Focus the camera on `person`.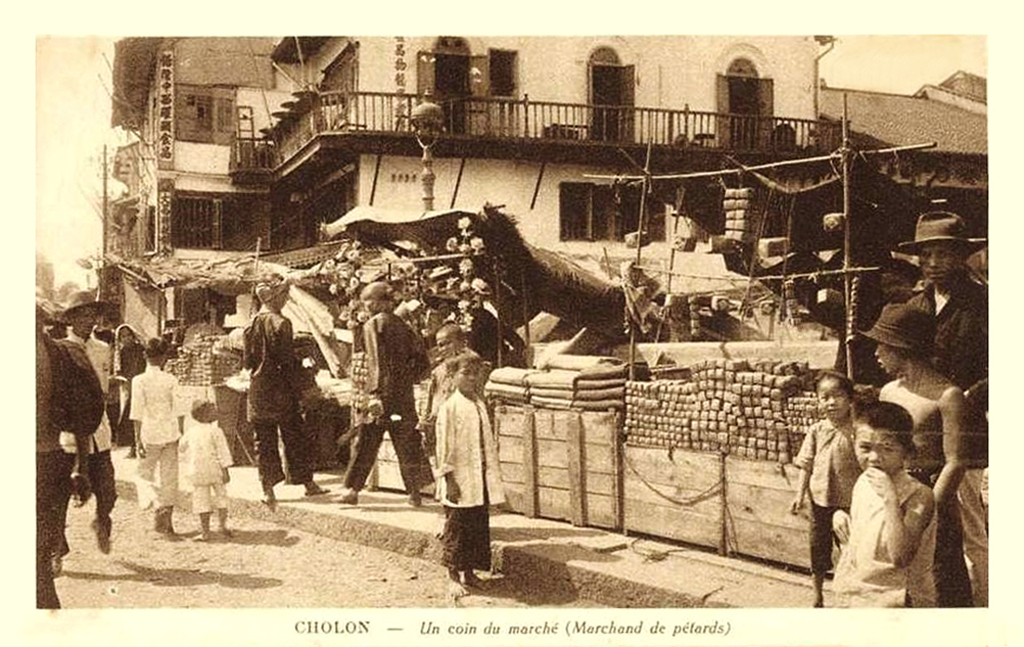
Focus region: 235,275,319,517.
